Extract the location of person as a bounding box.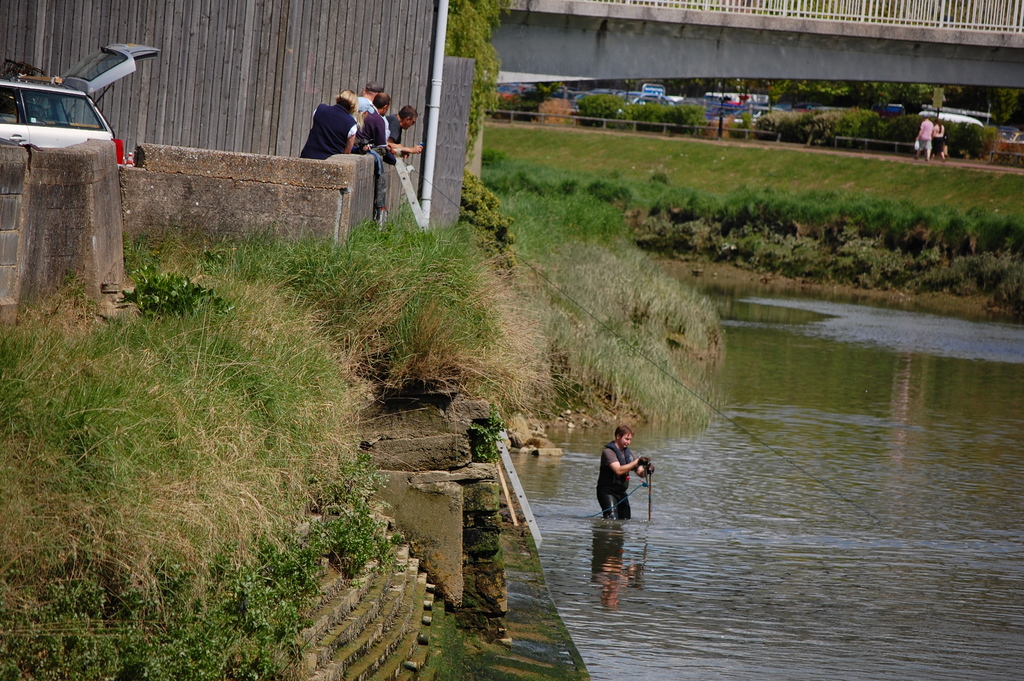
(x1=595, y1=425, x2=653, y2=515).
